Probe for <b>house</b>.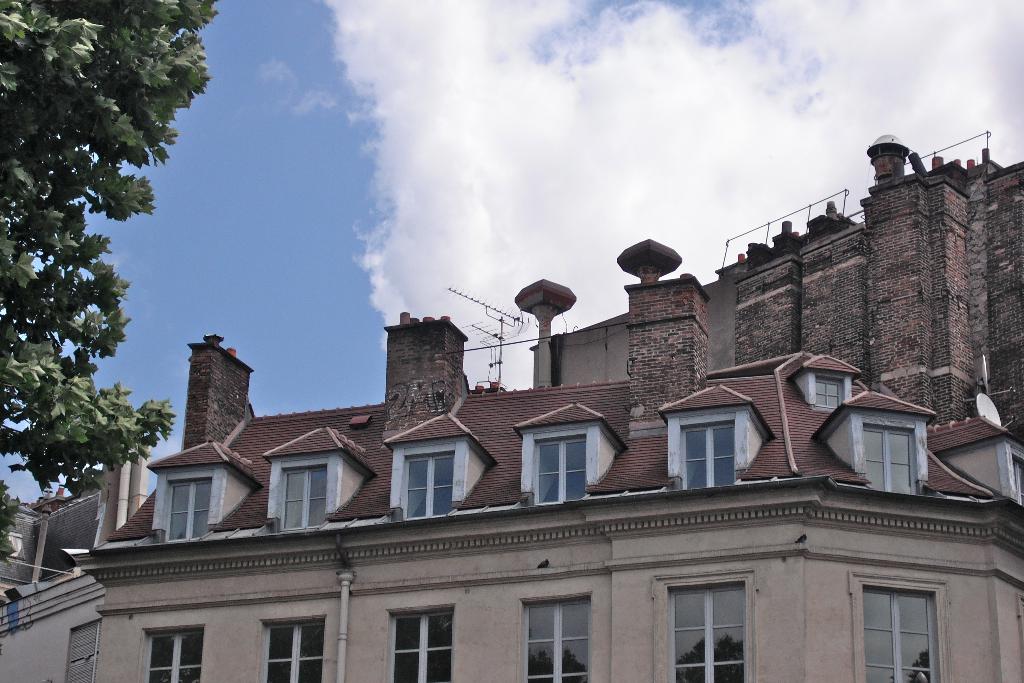
Probe result: [129,217,983,682].
